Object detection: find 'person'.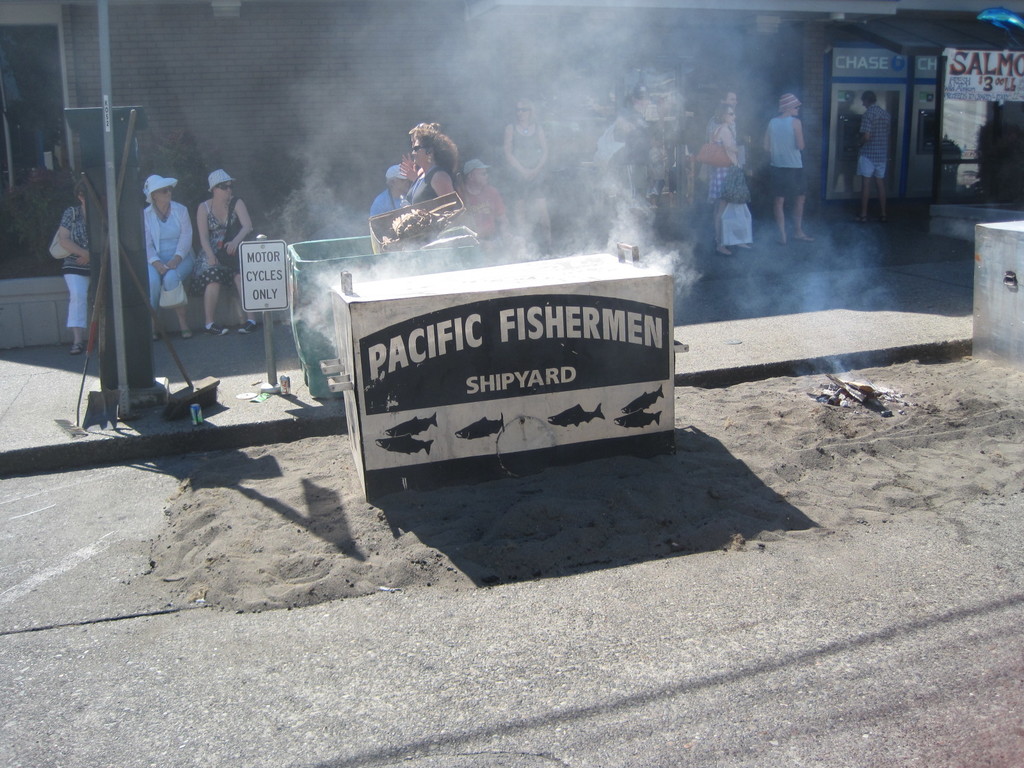
<region>142, 171, 196, 335</region>.
